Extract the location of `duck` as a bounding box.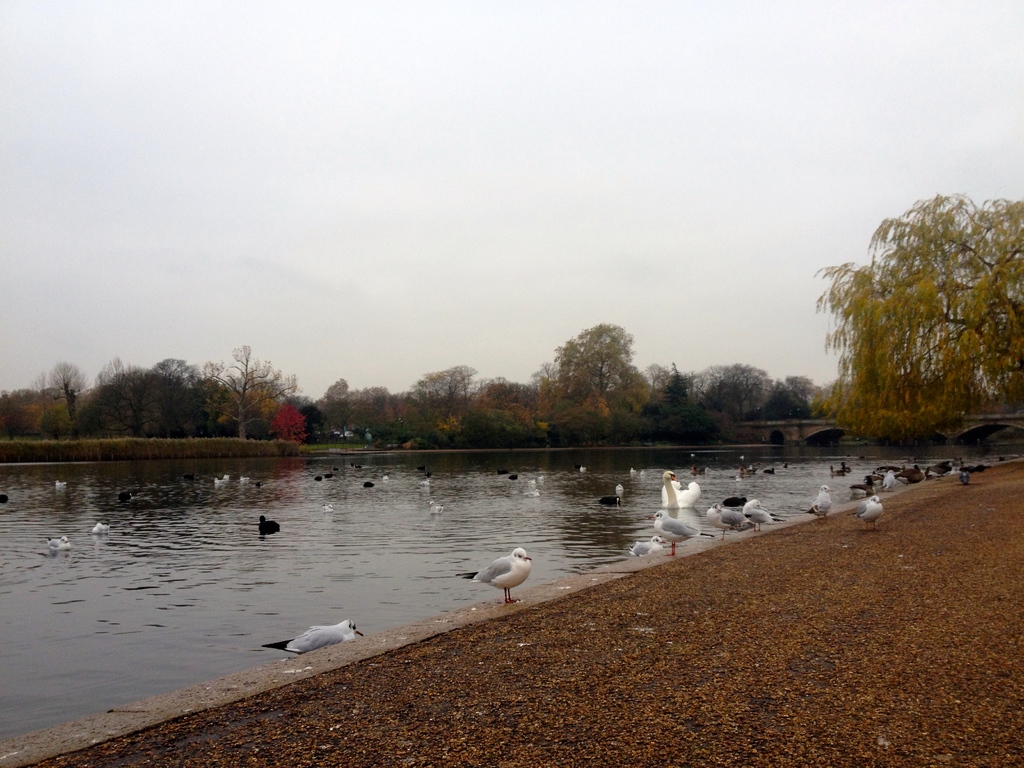
l=885, t=472, r=895, b=484.
